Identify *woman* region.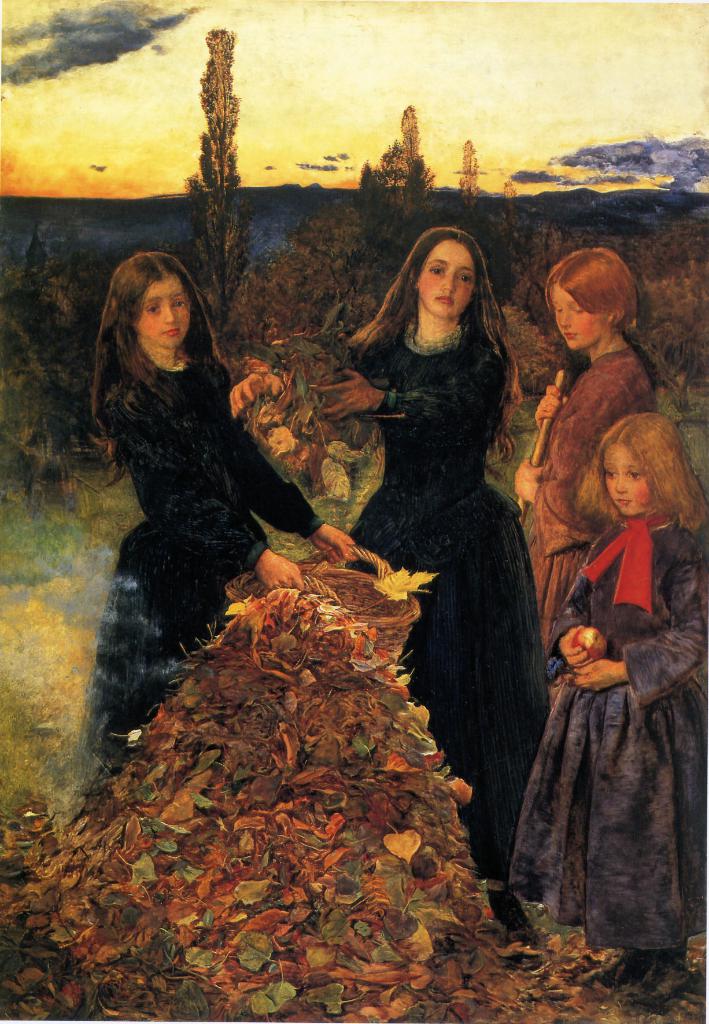
Region: 278/212/563/948.
